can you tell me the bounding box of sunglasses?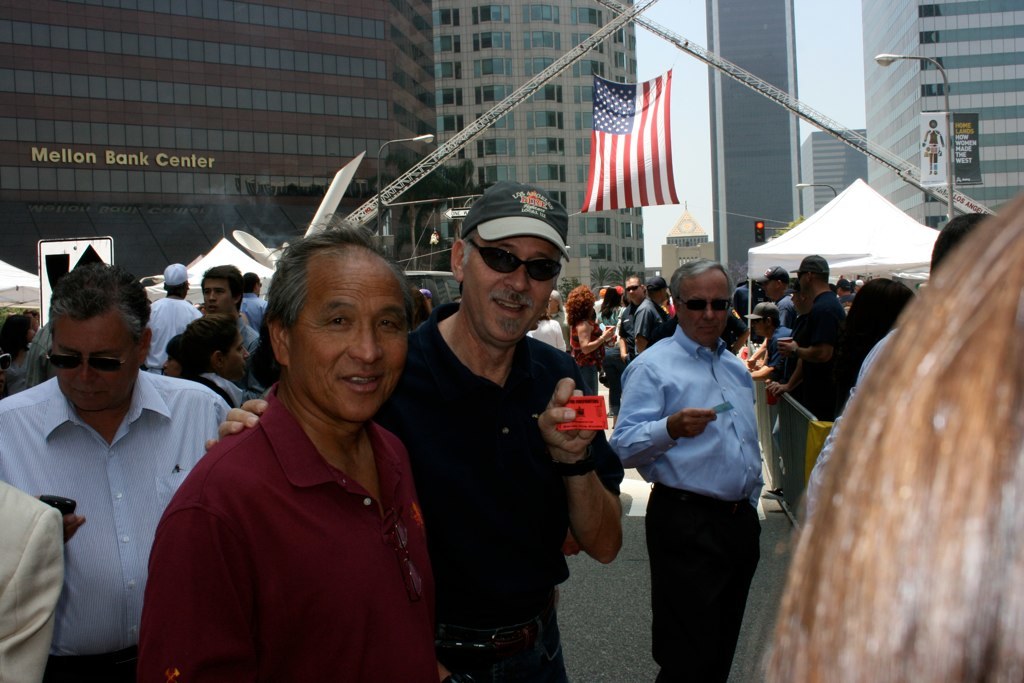
x1=675, y1=293, x2=738, y2=316.
